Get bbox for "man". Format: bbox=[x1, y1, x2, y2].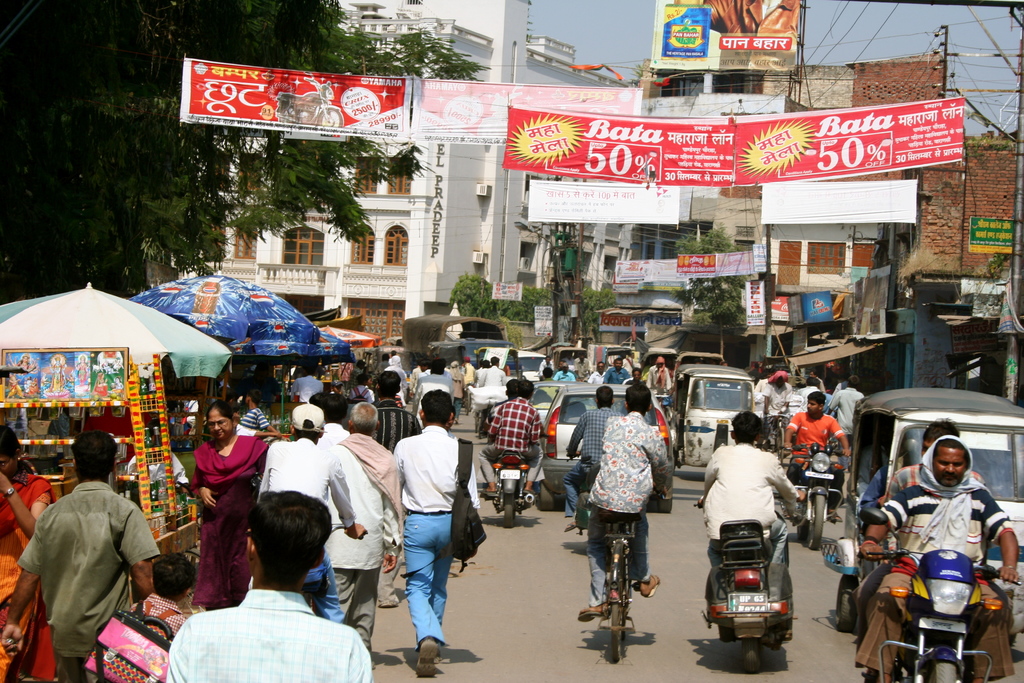
bbox=[326, 399, 404, 650].
